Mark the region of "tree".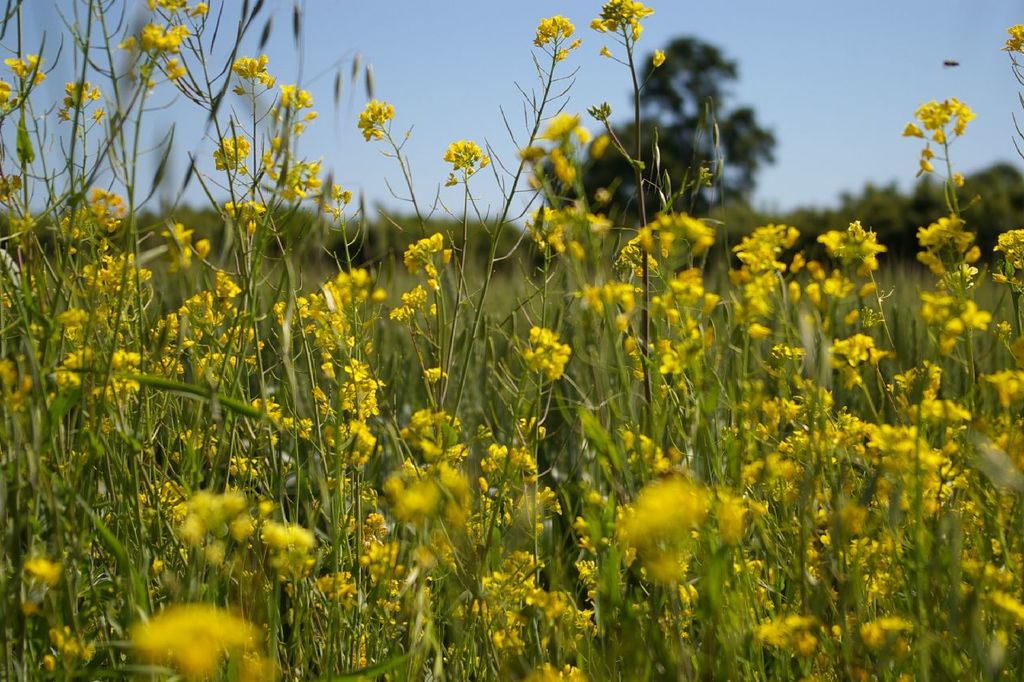
Region: bbox=[538, 38, 776, 230].
